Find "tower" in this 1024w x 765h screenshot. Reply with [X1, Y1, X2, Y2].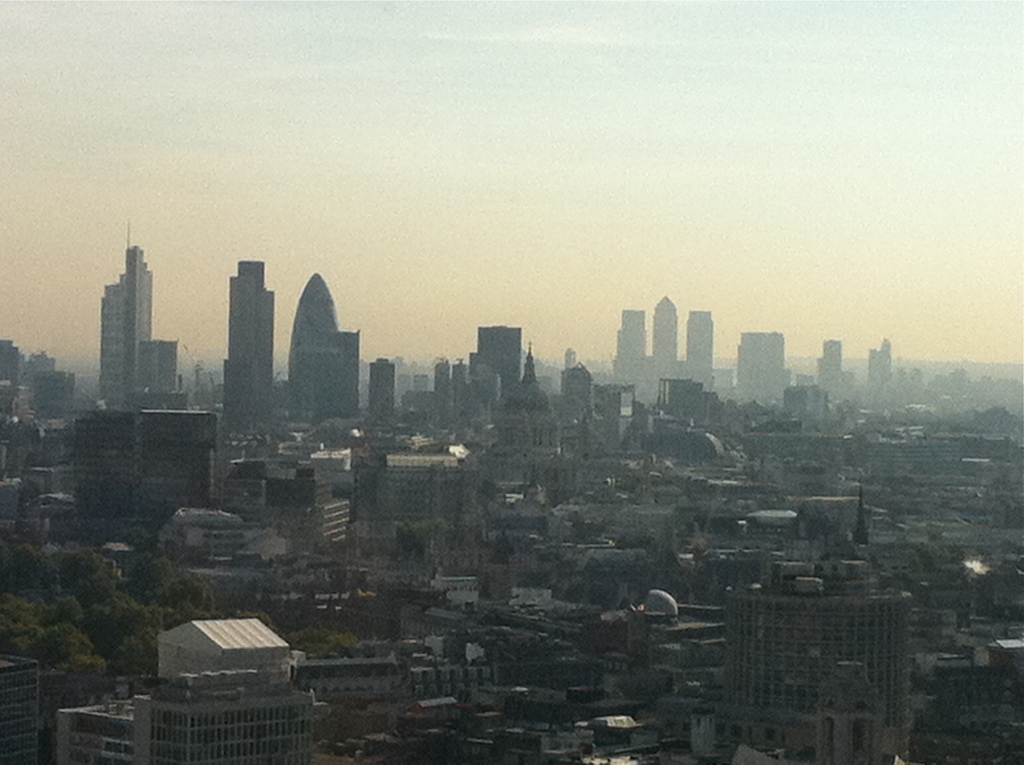
[621, 296, 653, 380].
